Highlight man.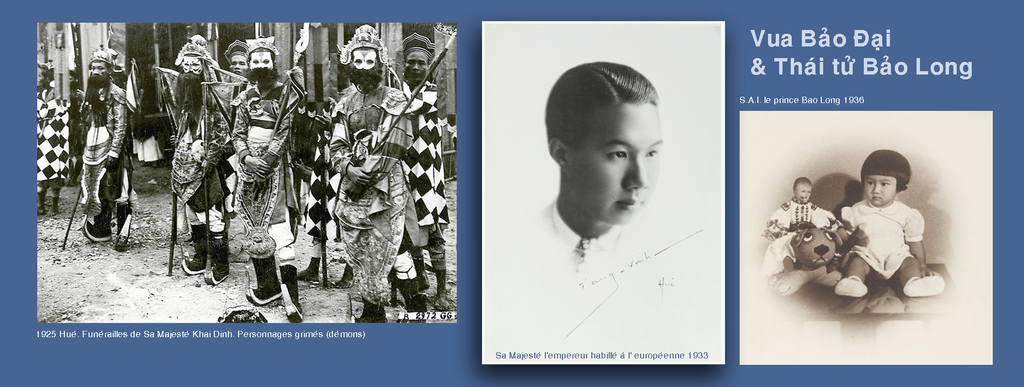
Highlighted region: <box>512,63,715,293</box>.
